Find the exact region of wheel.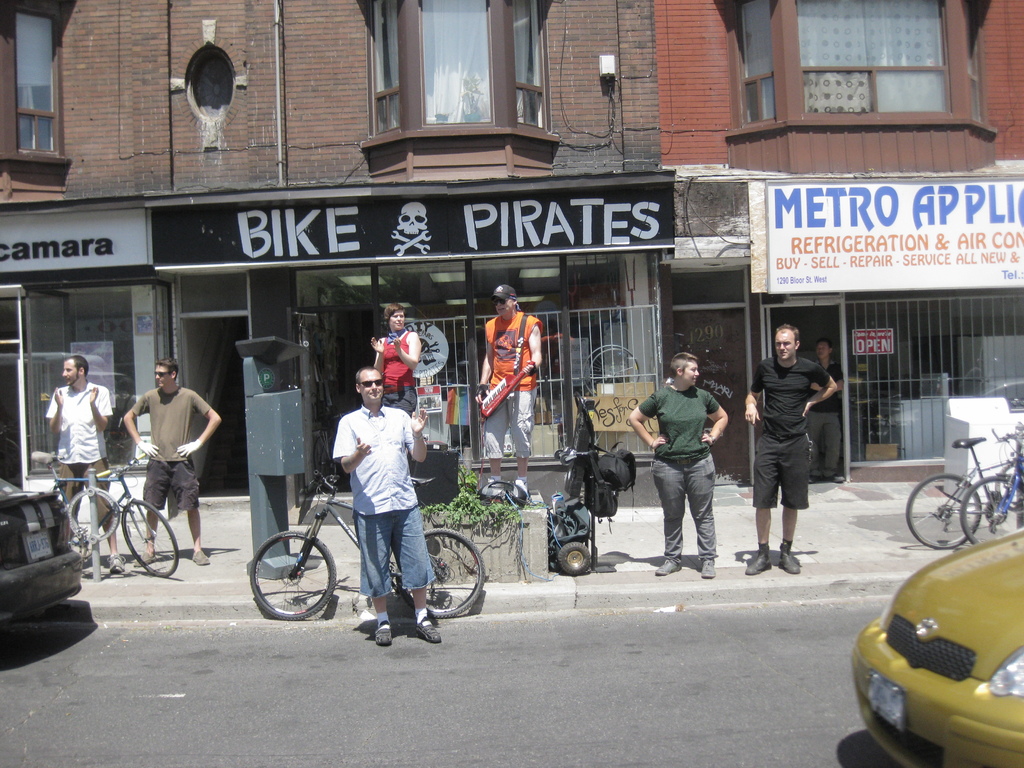
Exact region: [x1=905, y1=474, x2=986, y2=550].
